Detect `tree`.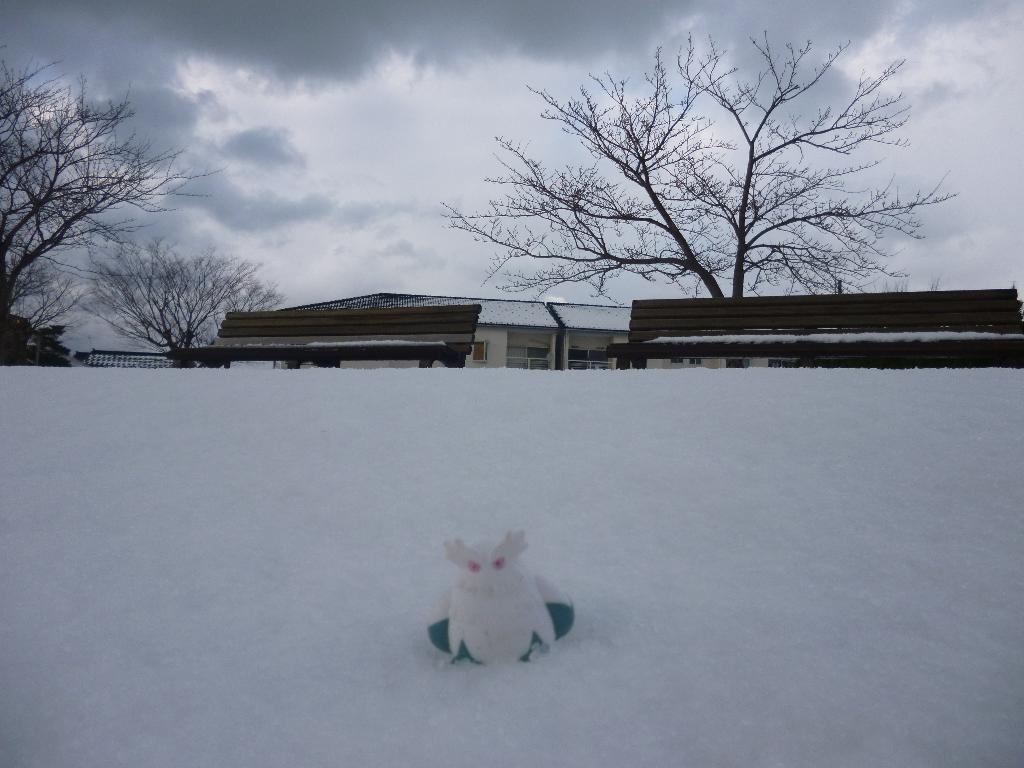
Detected at 437,26,957,370.
